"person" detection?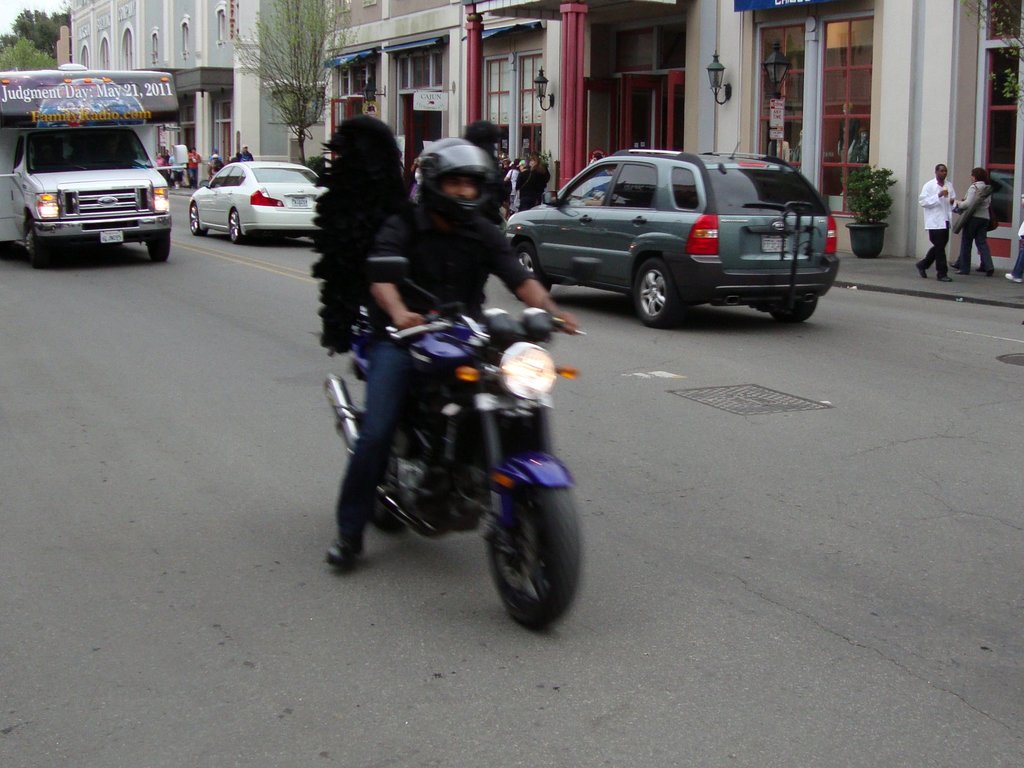
(left=586, top=150, right=604, bottom=168)
